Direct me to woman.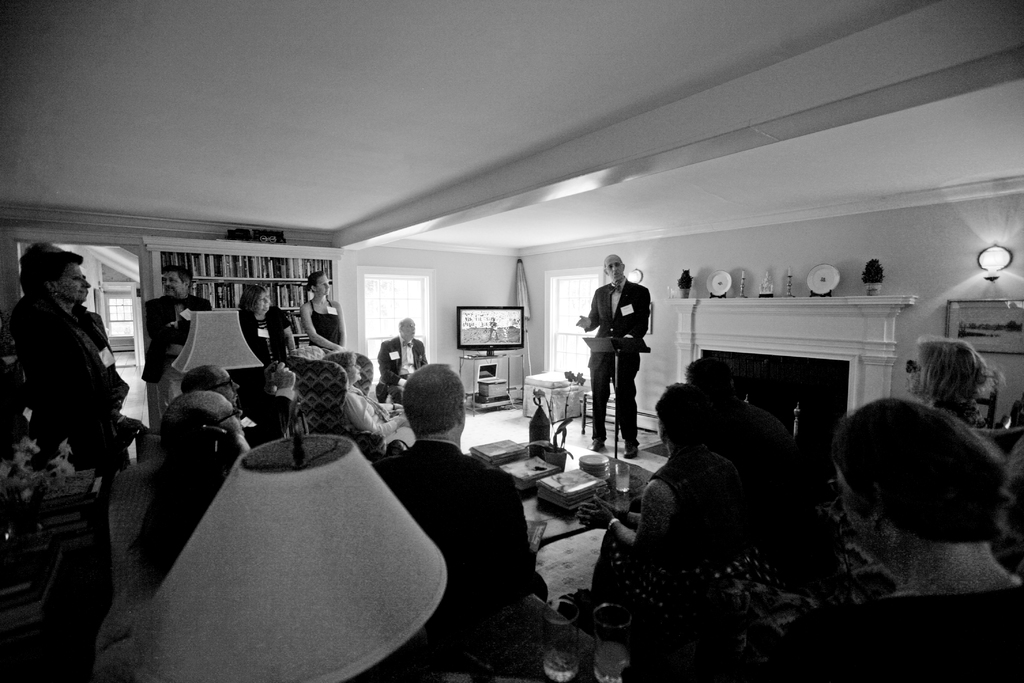
Direction: 12/247/136/480.
